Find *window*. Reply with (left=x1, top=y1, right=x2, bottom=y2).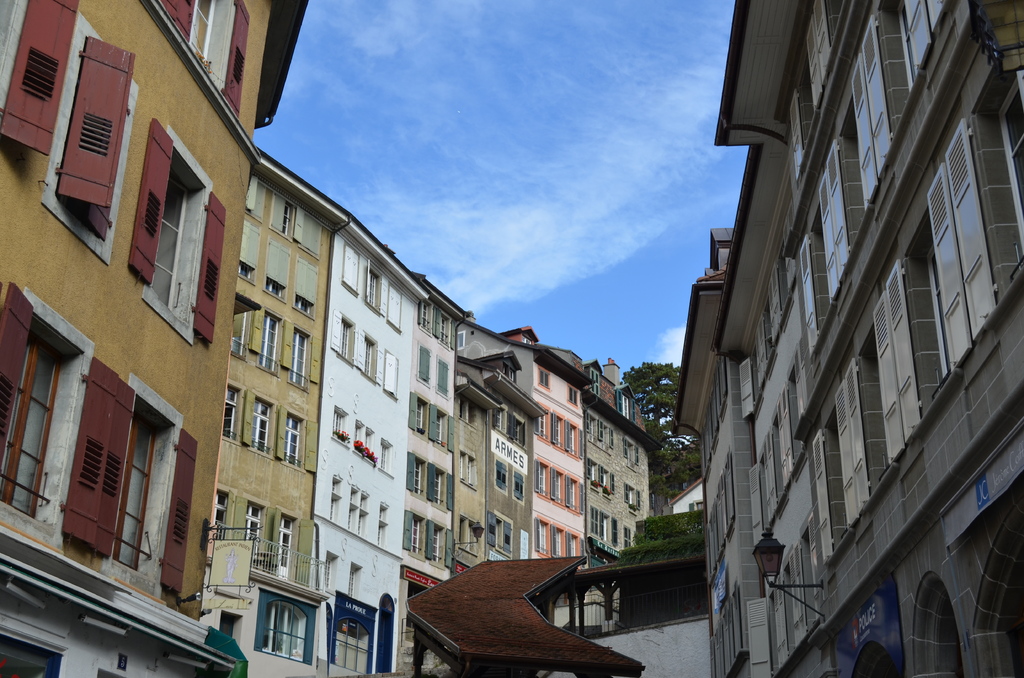
(left=493, top=459, right=506, bottom=492).
